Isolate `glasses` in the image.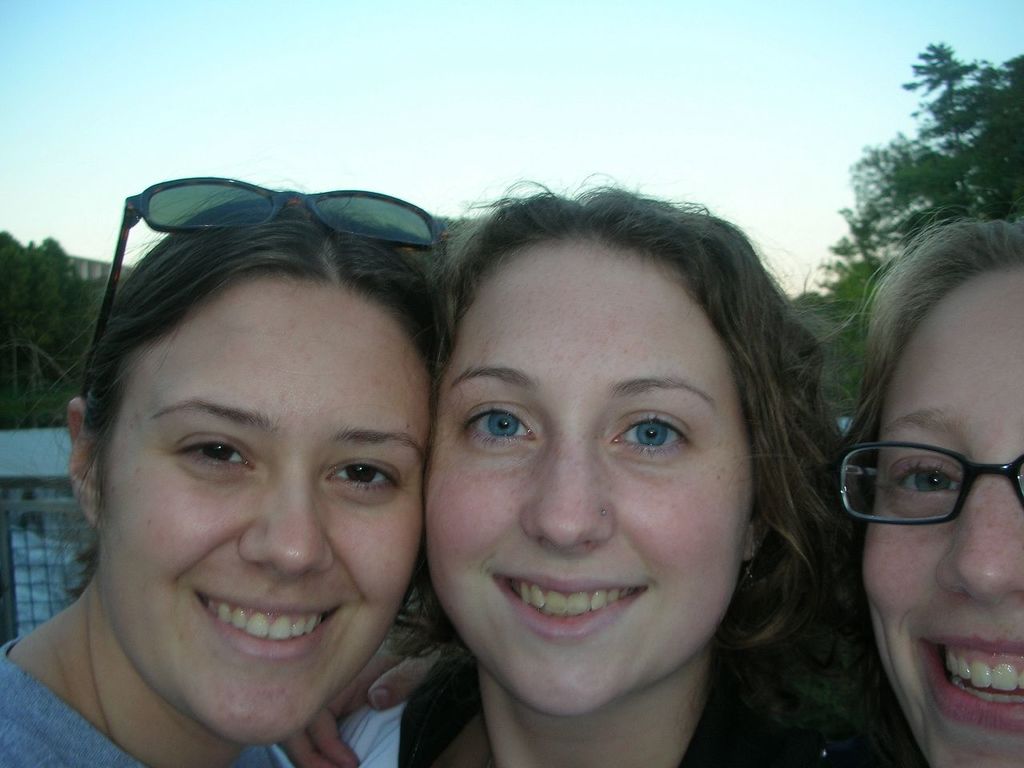
Isolated region: detection(831, 438, 1023, 533).
